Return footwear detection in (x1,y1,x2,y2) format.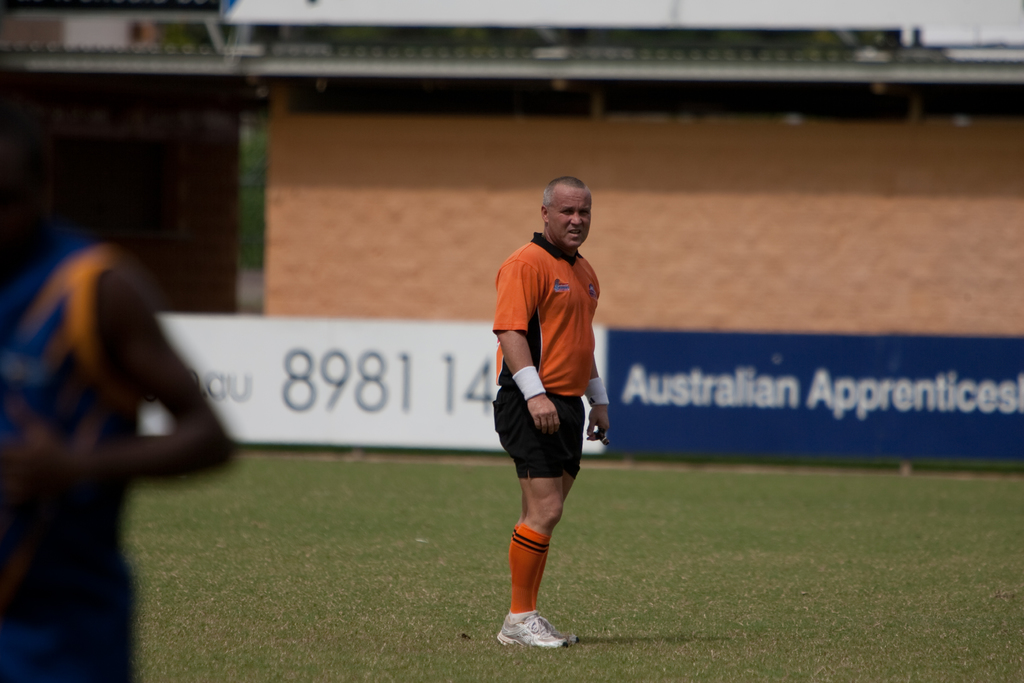
(498,602,575,656).
